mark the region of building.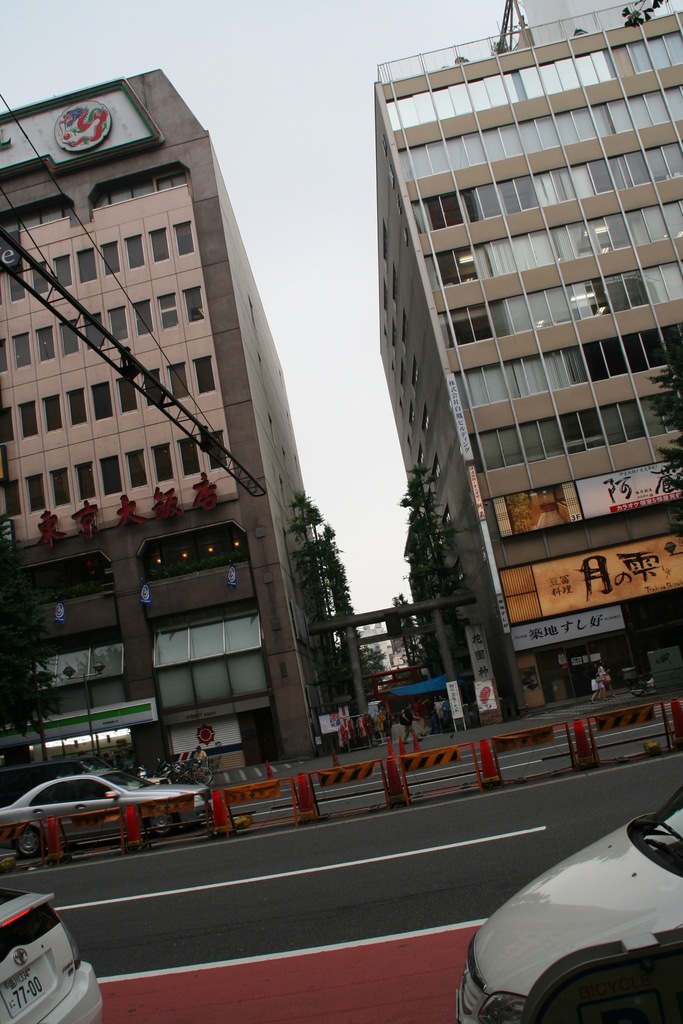
Region: select_region(335, 0, 682, 679).
